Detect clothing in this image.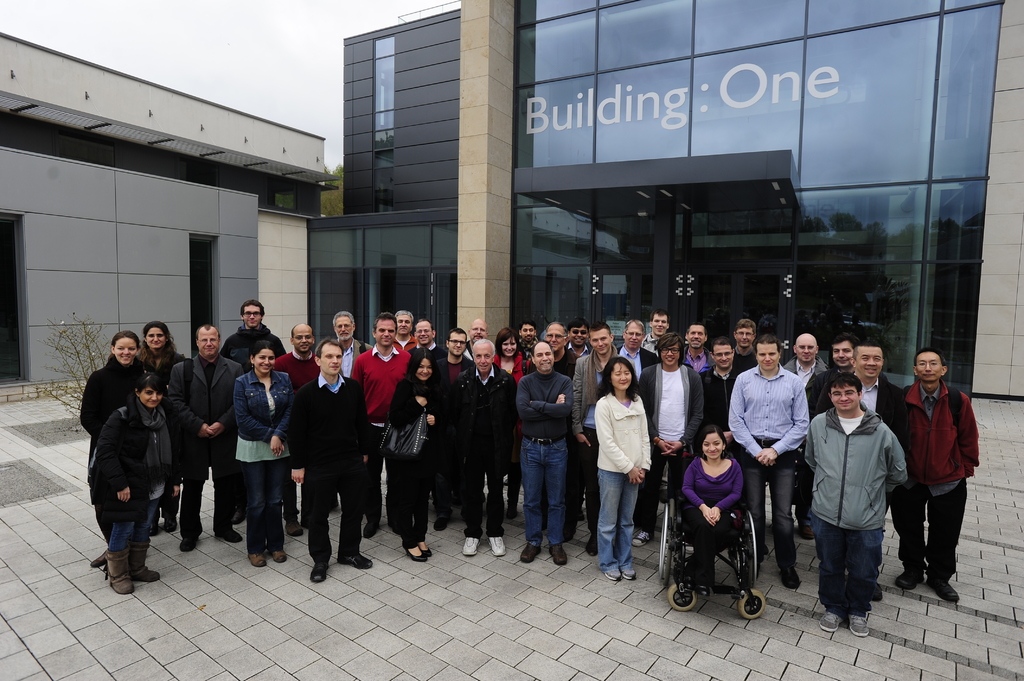
Detection: [x1=701, y1=366, x2=743, y2=435].
